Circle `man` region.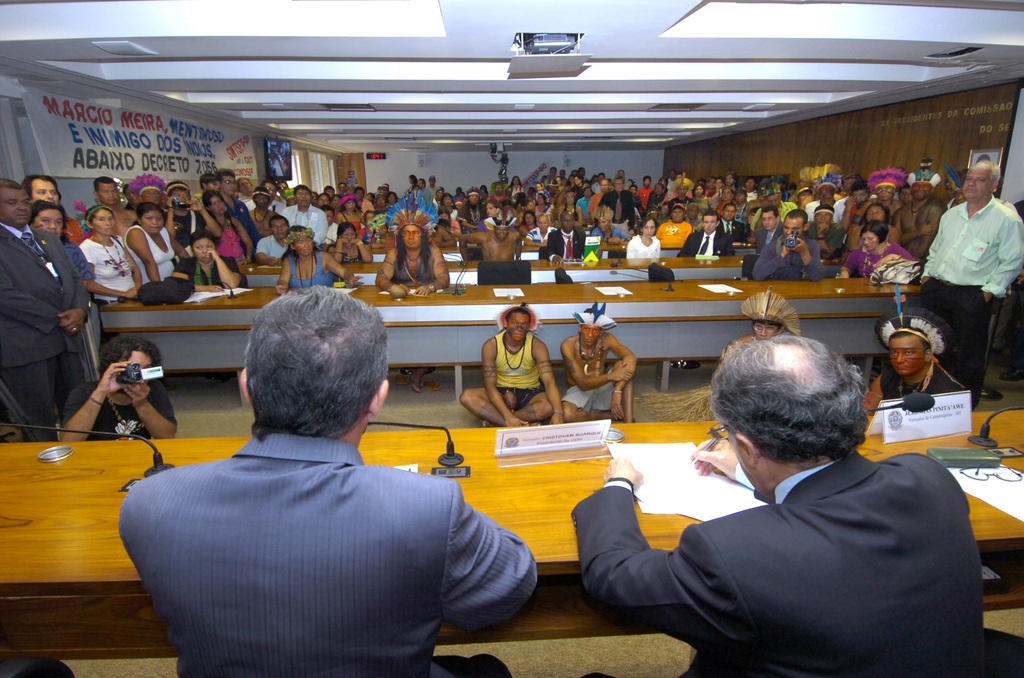
Region: [0, 177, 84, 442].
